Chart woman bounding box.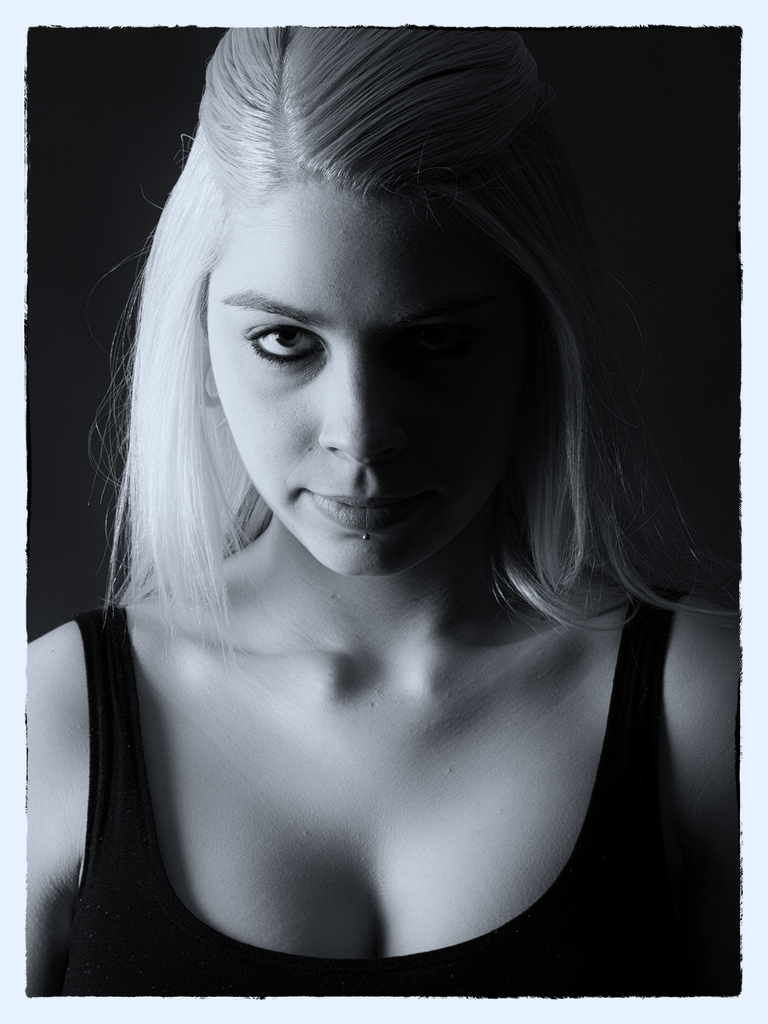
Charted: 0 30 767 973.
